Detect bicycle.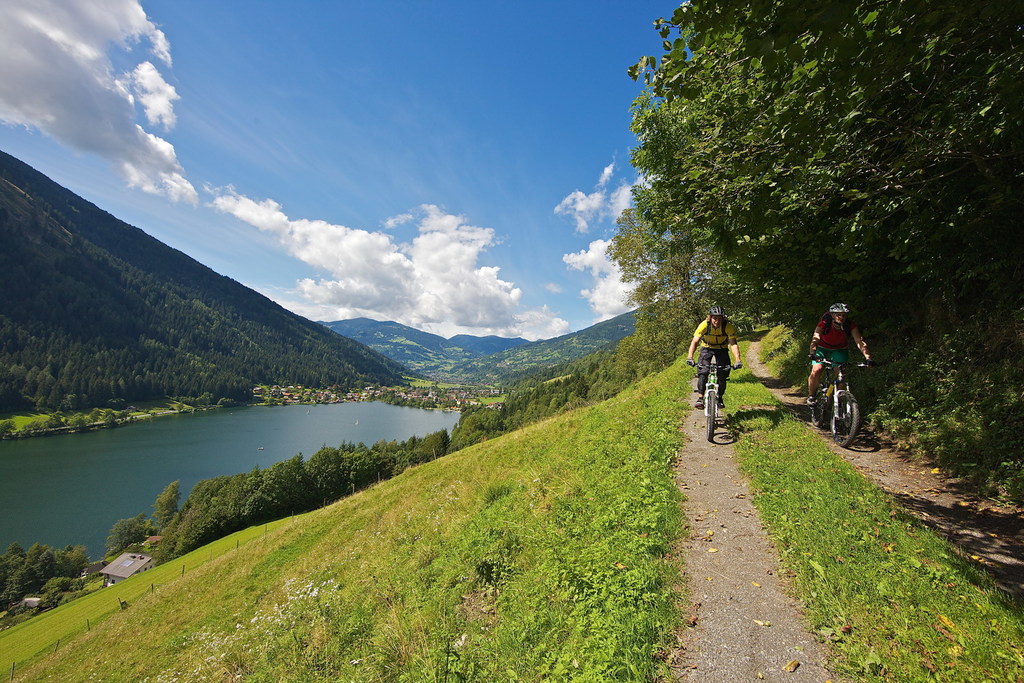
Detected at (689,355,746,438).
